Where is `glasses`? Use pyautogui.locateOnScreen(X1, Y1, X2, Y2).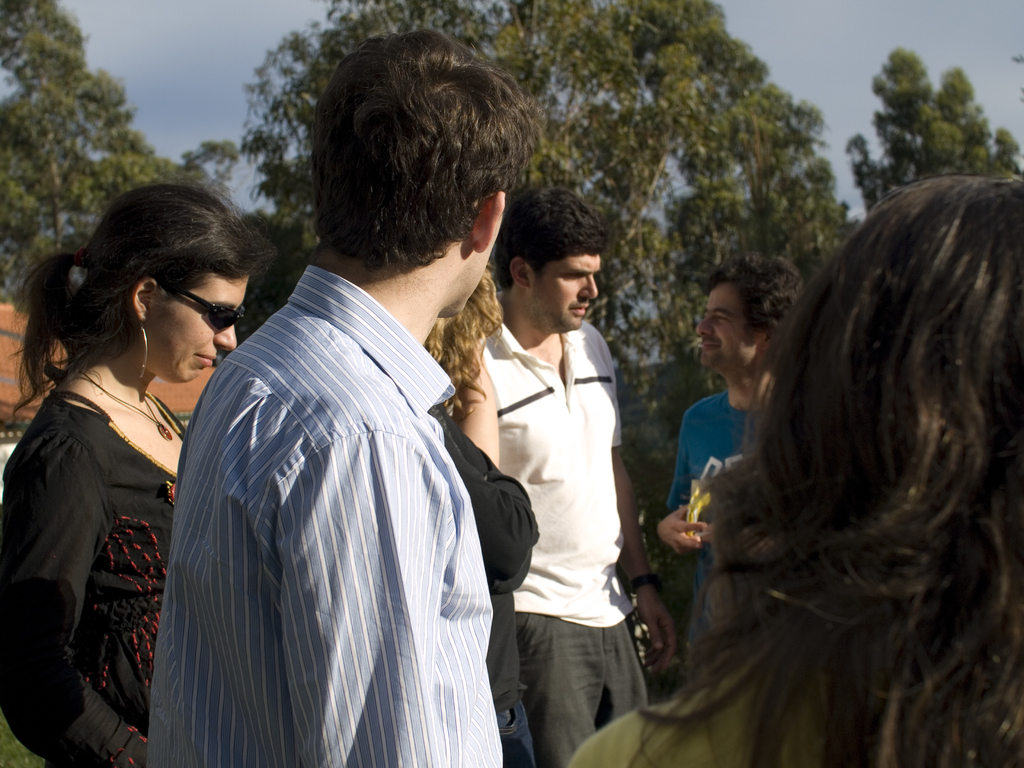
pyautogui.locateOnScreen(153, 284, 251, 335).
